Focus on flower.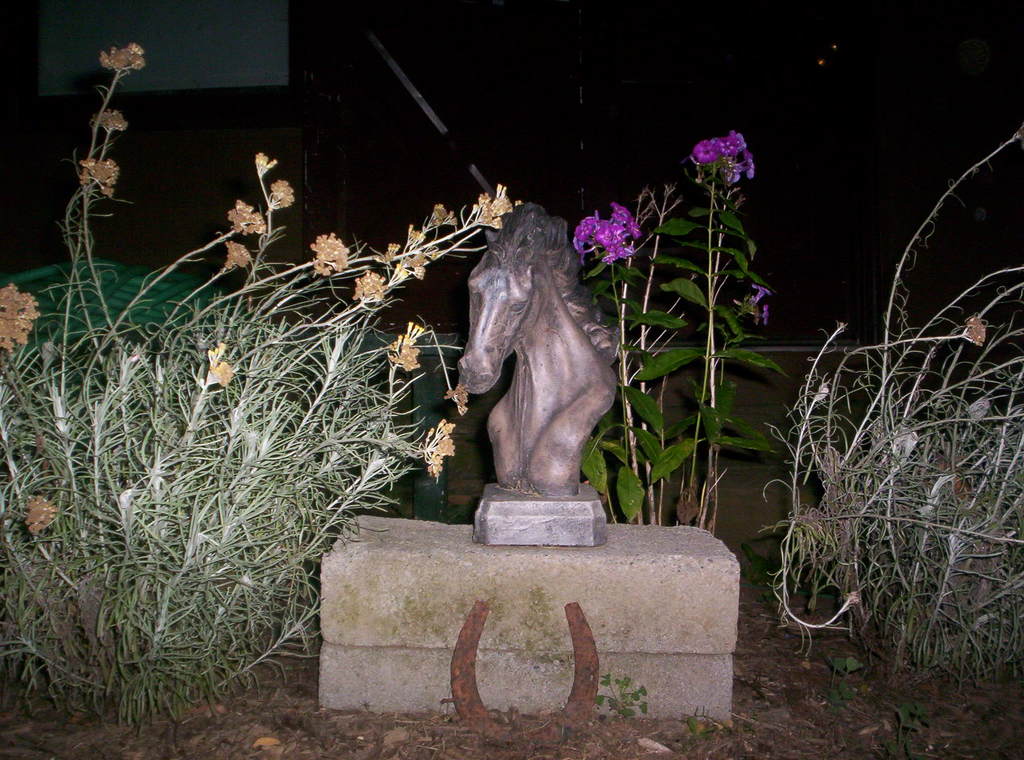
Focused at pyautogui.locateOnScreen(760, 297, 767, 325).
